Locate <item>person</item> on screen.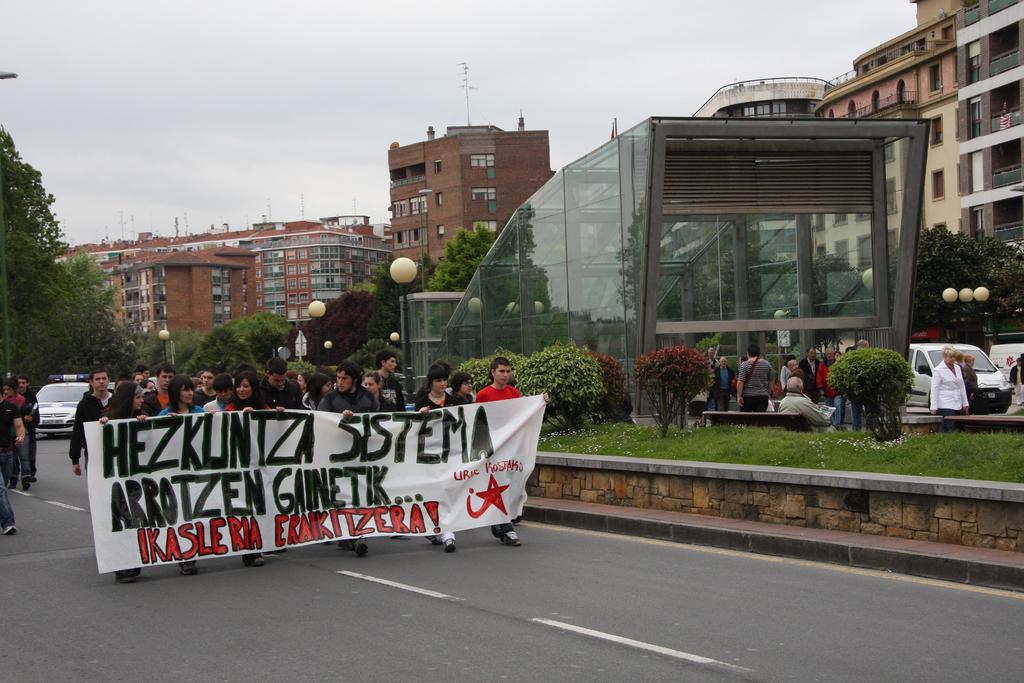
On screen at 68,366,111,476.
